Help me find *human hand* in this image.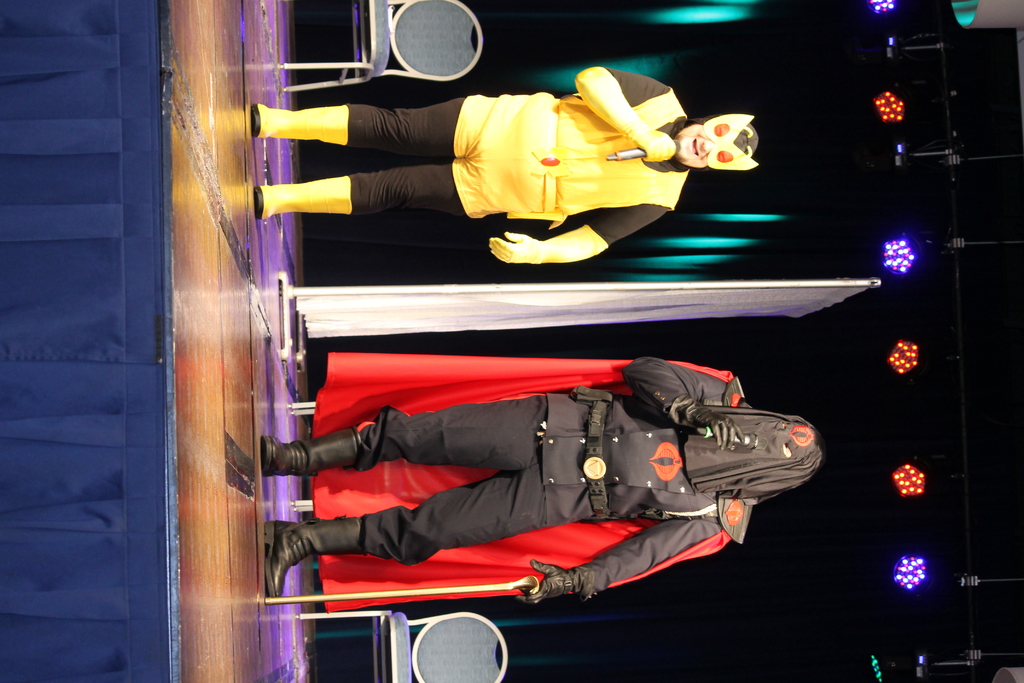
Found it: [x1=693, y1=406, x2=746, y2=450].
